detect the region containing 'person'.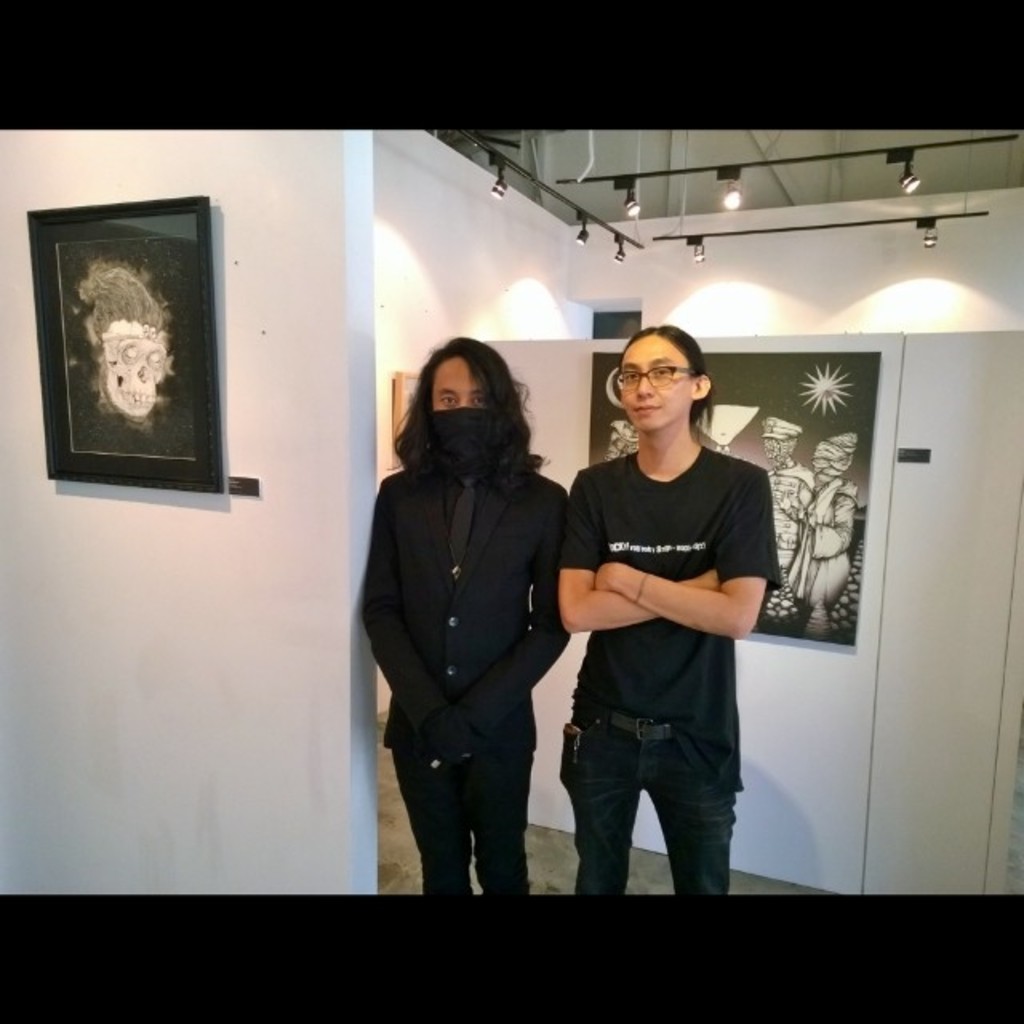
rect(802, 432, 856, 614).
